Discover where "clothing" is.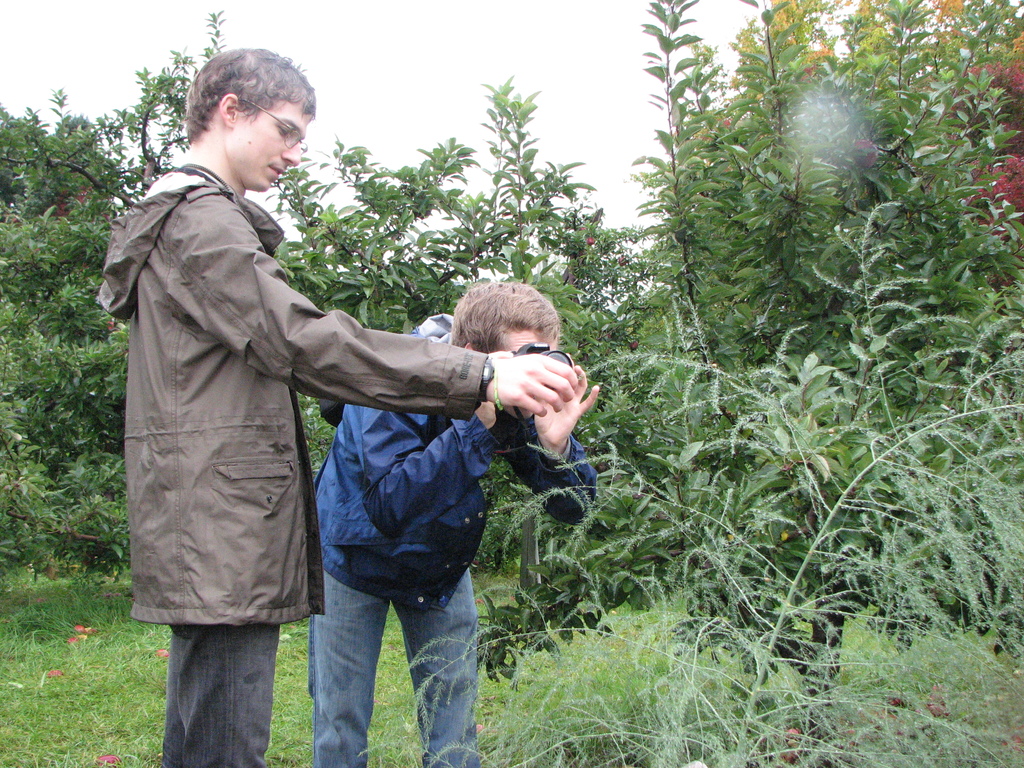
Discovered at 313, 315, 598, 767.
